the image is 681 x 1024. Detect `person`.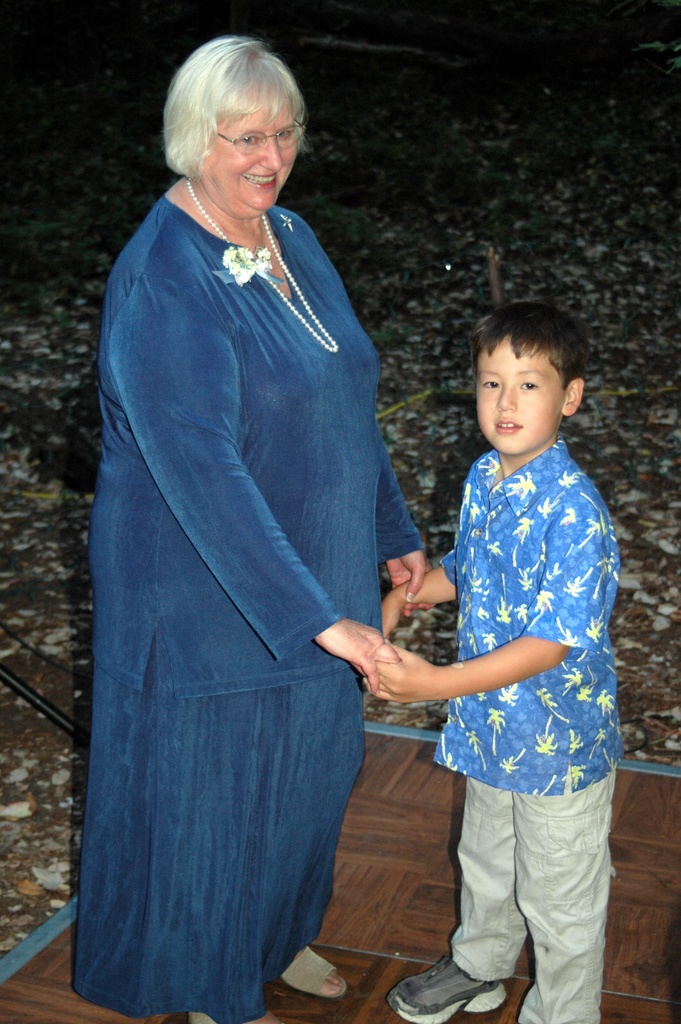
Detection: [366, 293, 618, 1023].
